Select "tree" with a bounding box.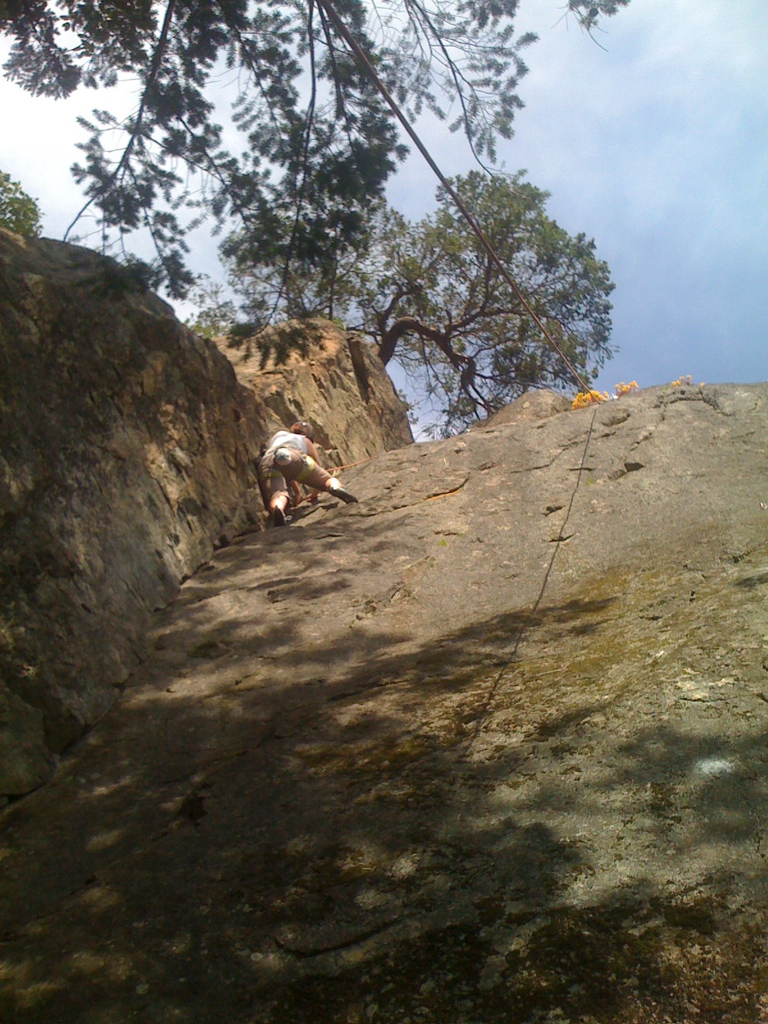
<bbox>0, 0, 623, 357</bbox>.
